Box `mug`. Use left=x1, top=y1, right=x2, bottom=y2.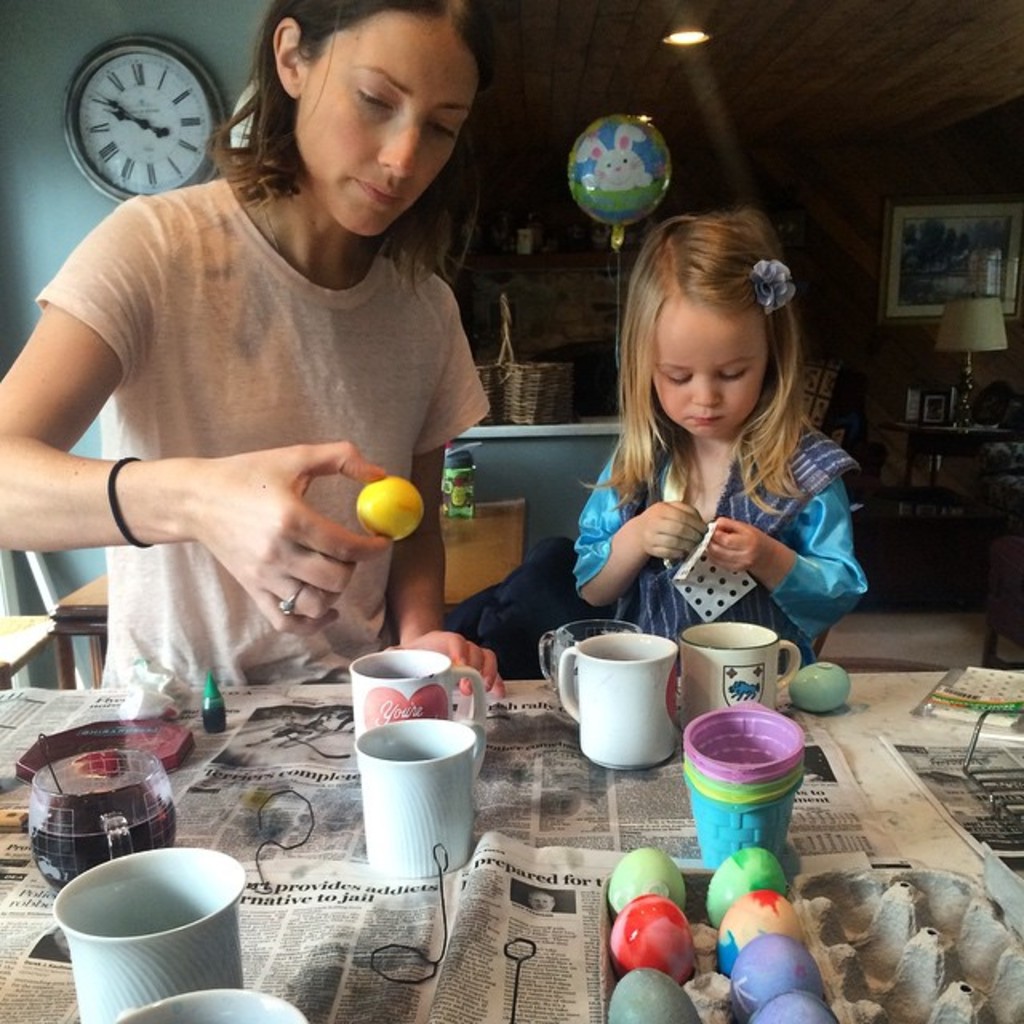
left=120, top=990, right=304, bottom=1022.
